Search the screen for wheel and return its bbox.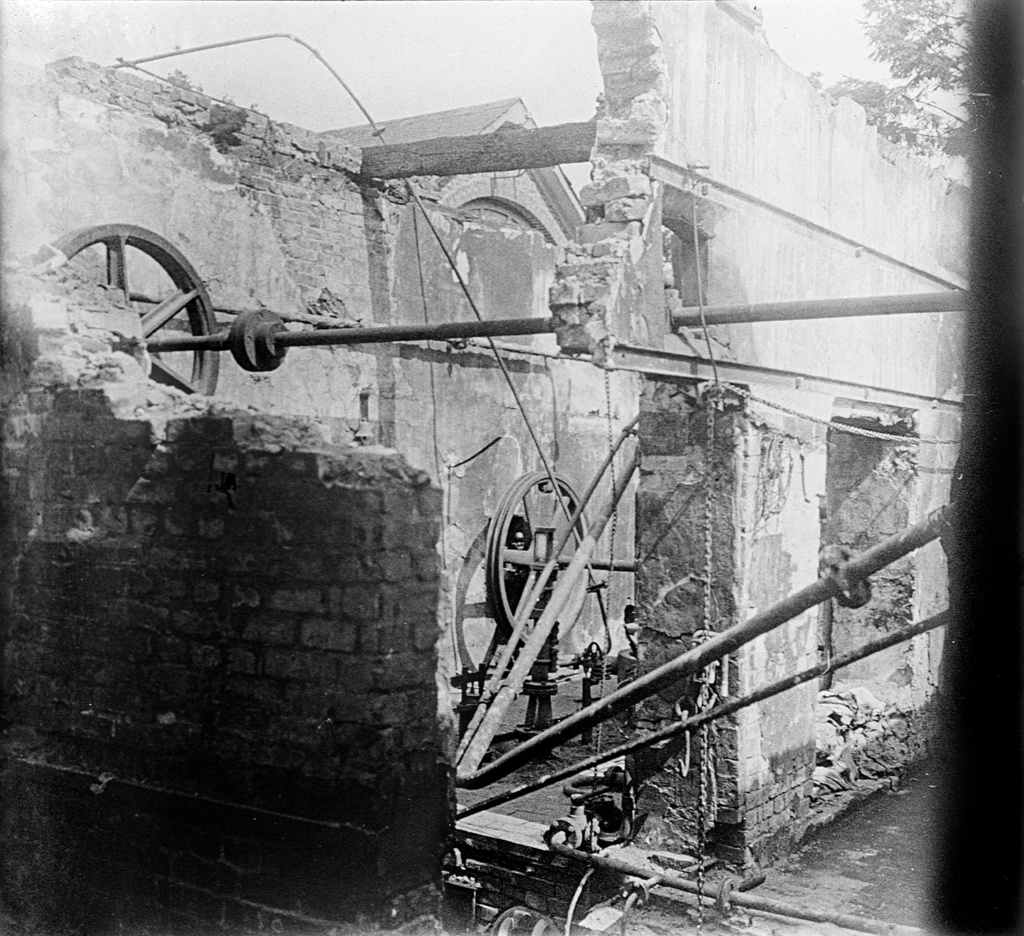
Found: {"x1": 47, "y1": 222, "x2": 220, "y2": 398}.
